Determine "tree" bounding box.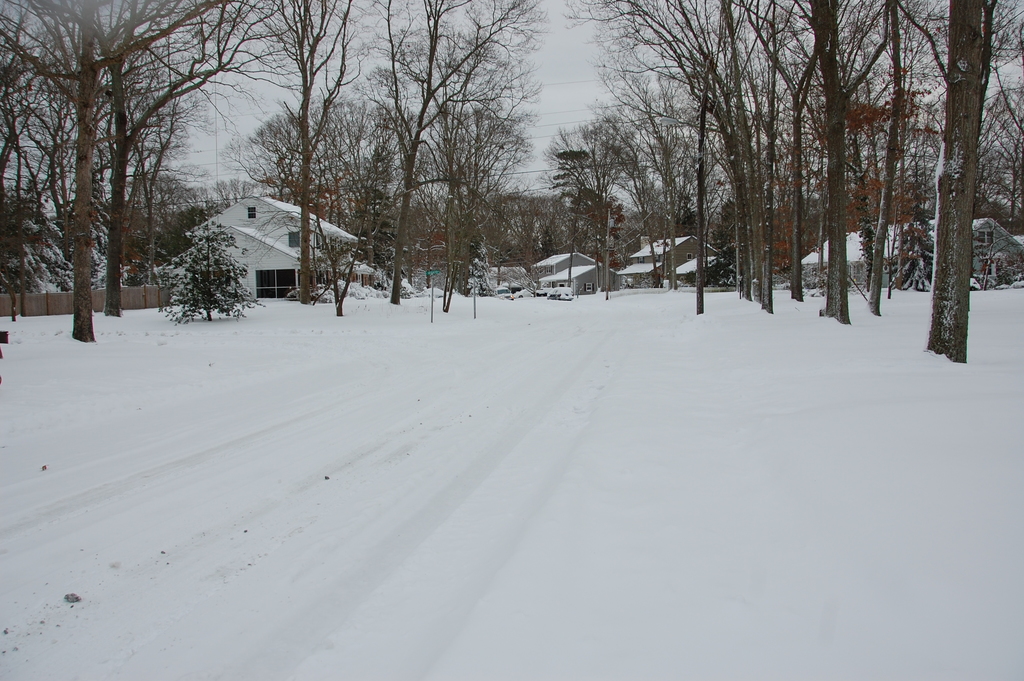
Determined: 736:0:872:299.
